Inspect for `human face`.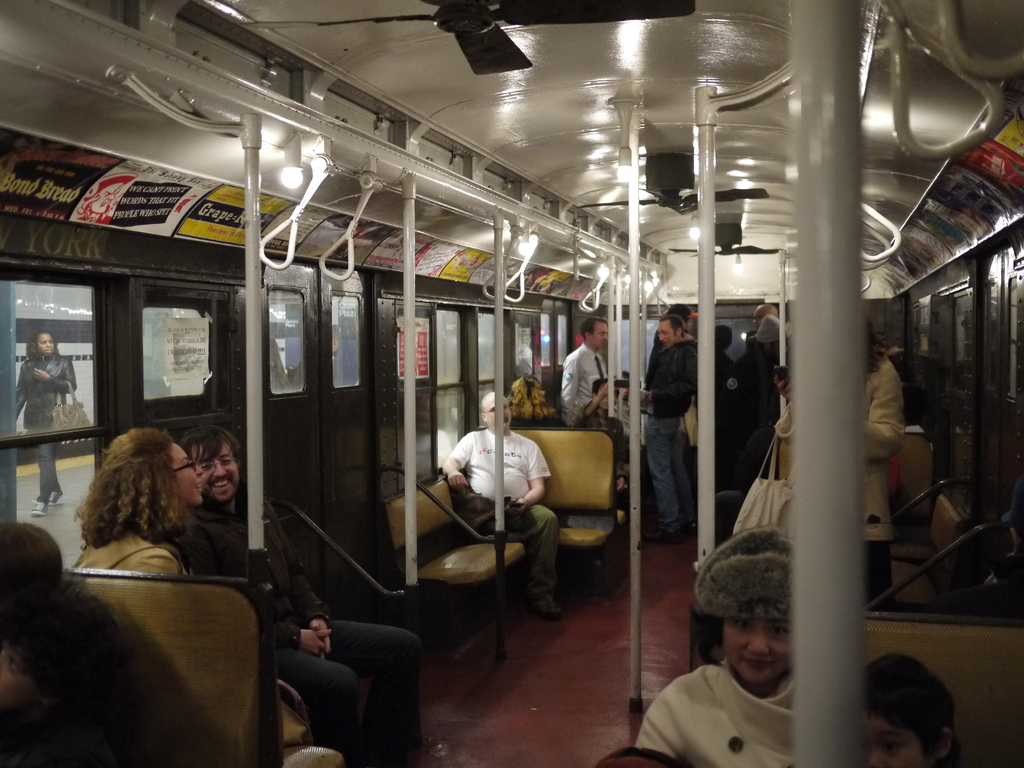
Inspection: x1=657 y1=322 x2=672 y2=344.
